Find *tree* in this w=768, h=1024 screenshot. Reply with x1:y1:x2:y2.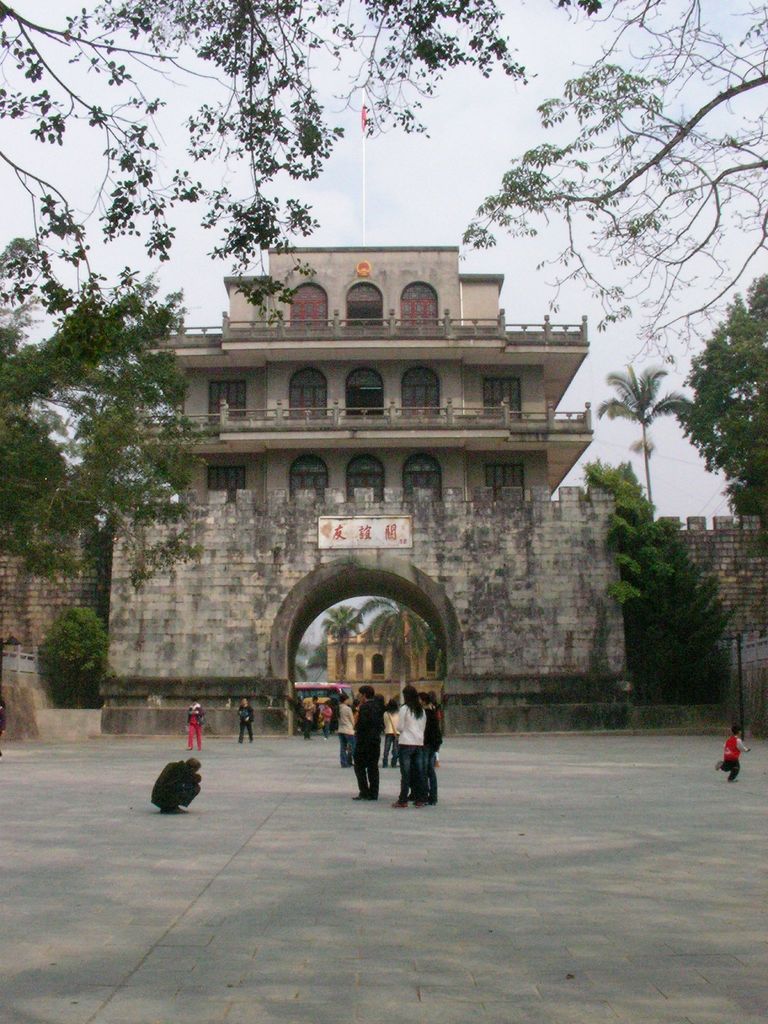
682:271:767:533.
